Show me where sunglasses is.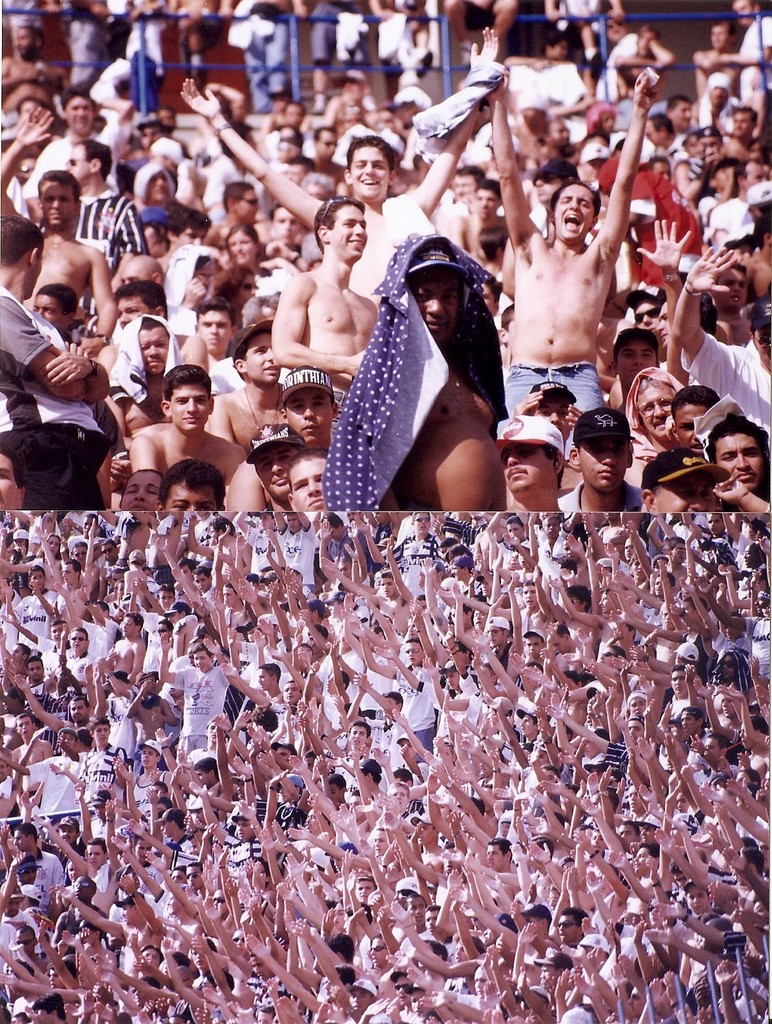
sunglasses is at (74, 881, 92, 887).
